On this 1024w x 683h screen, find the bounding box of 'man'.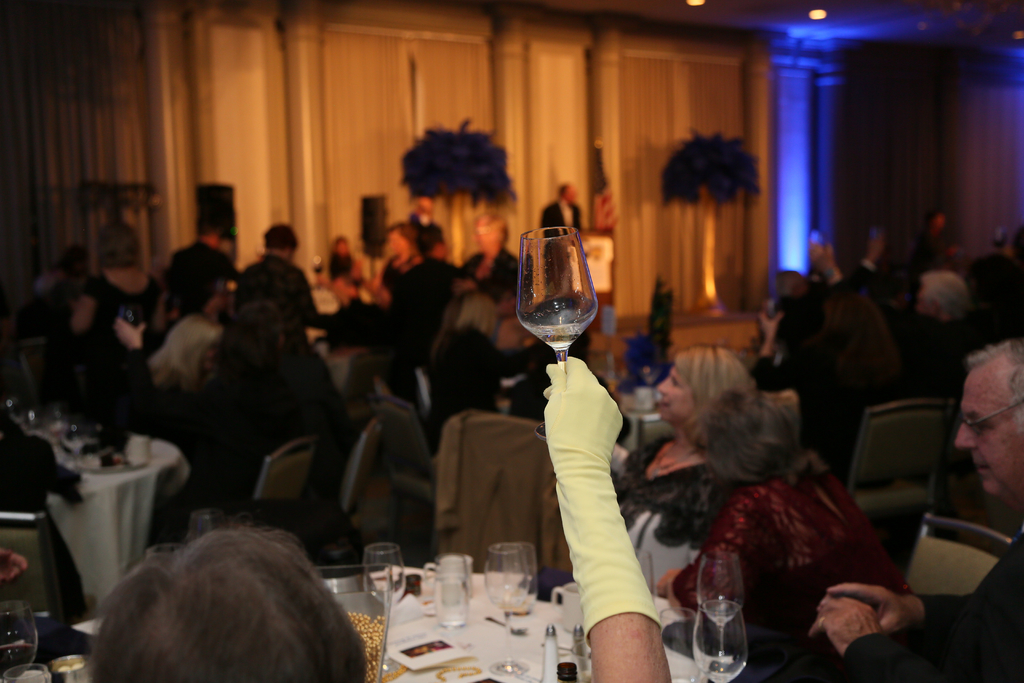
Bounding box: bbox=[538, 181, 586, 299].
